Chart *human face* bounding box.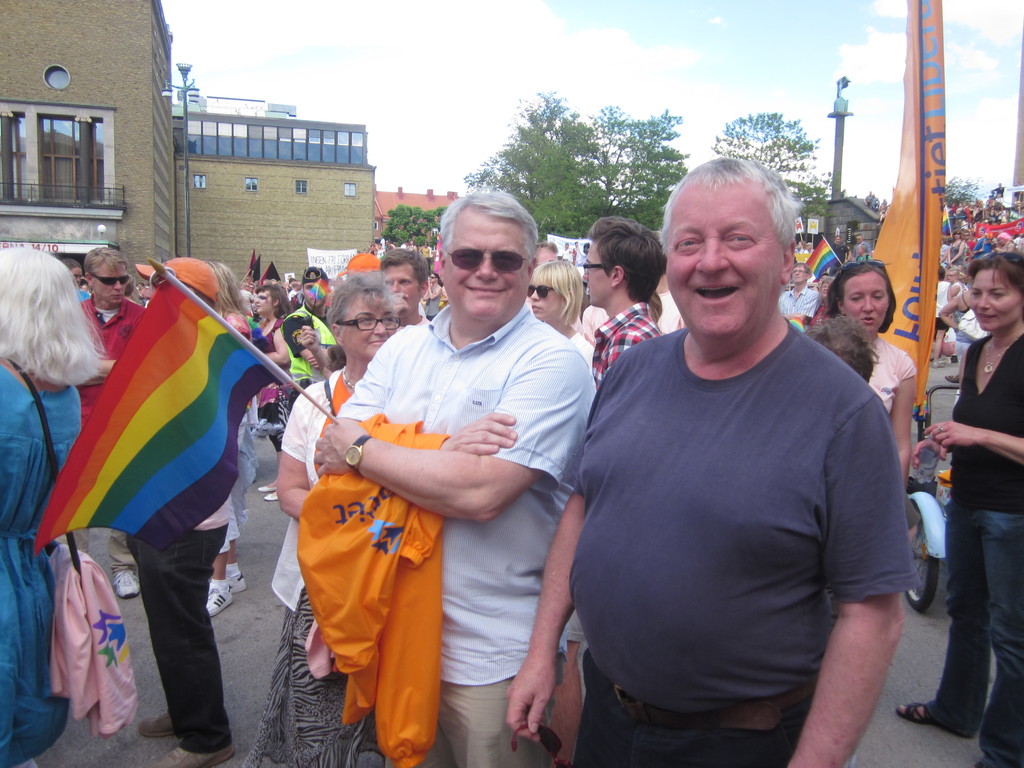
Charted: x1=664 y1=176 x2=789 y2=342.
